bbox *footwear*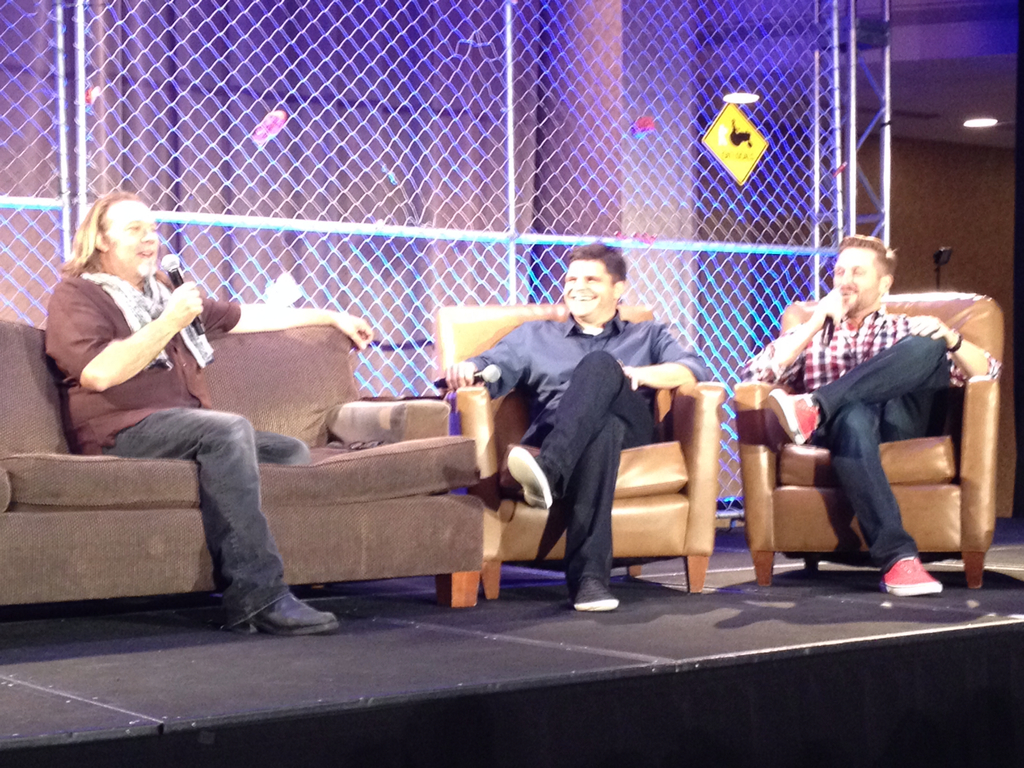
bbox=[230, 595, 339, 637]
